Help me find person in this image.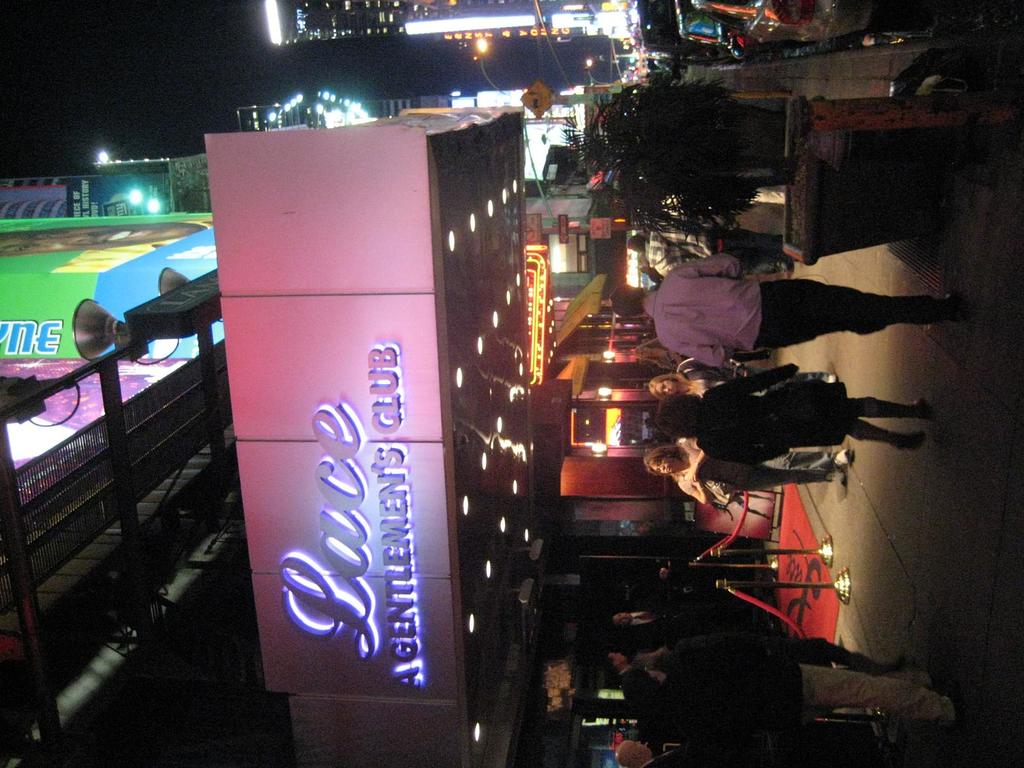
Found it: [615, 601, 671, 633].
